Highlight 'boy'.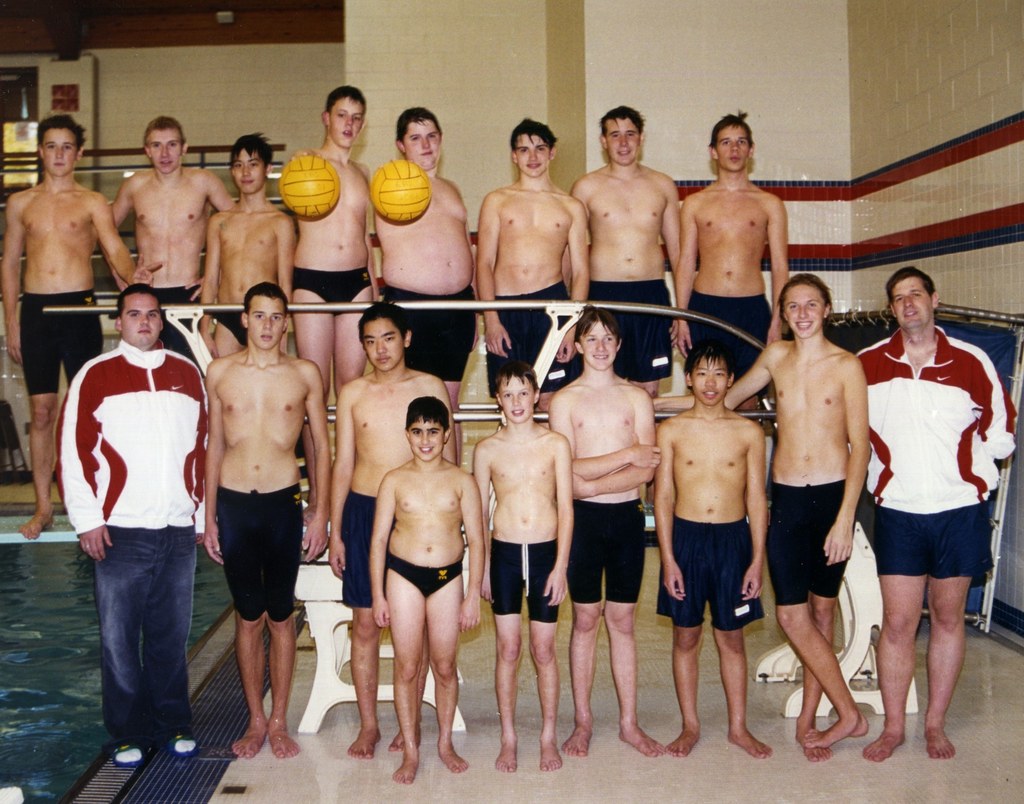
Highlighted region: BBox(476, 113, 588, 401).
